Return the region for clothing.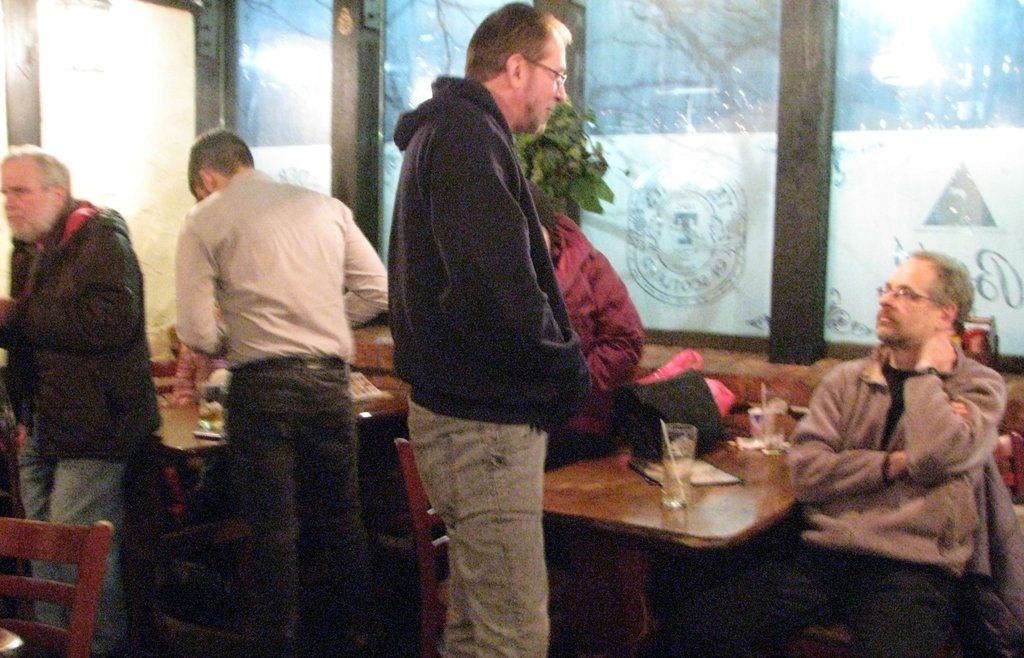
Rect(543, 210, 653, 481).
